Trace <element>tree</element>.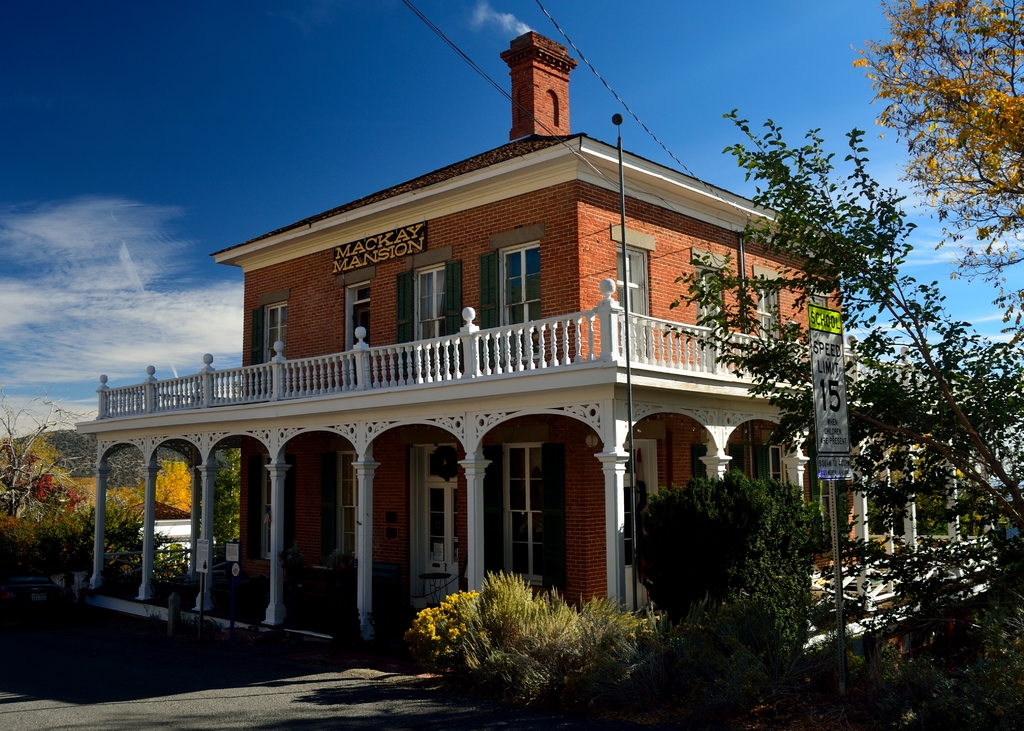
Traced to [x1=851, y1=0, x2=1023, y2=286].
